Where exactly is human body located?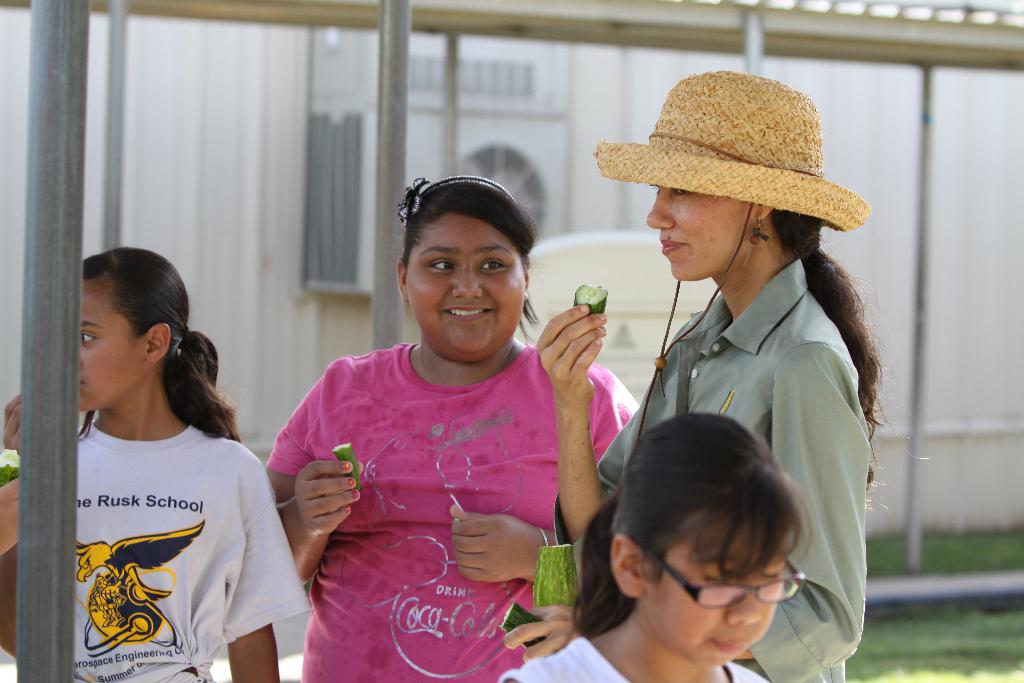
Its bounding box is [left=539, top=76, right=876, bottom=682].
